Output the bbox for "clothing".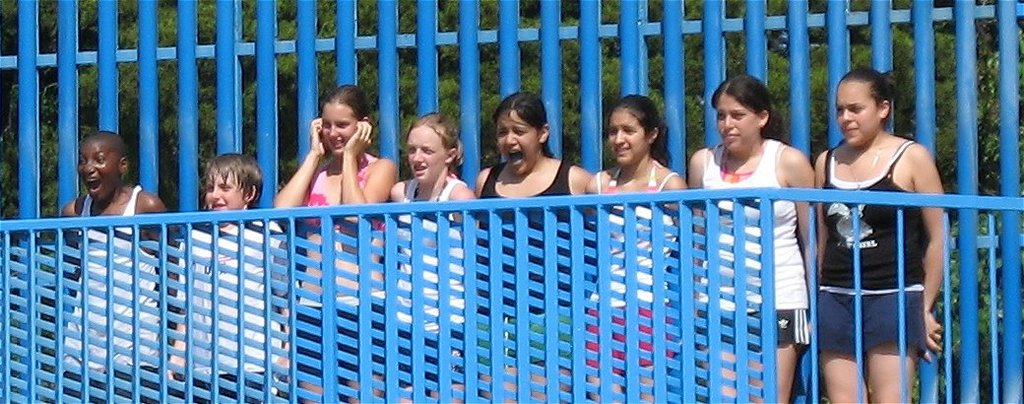
box(805, 112, 934, 370).
